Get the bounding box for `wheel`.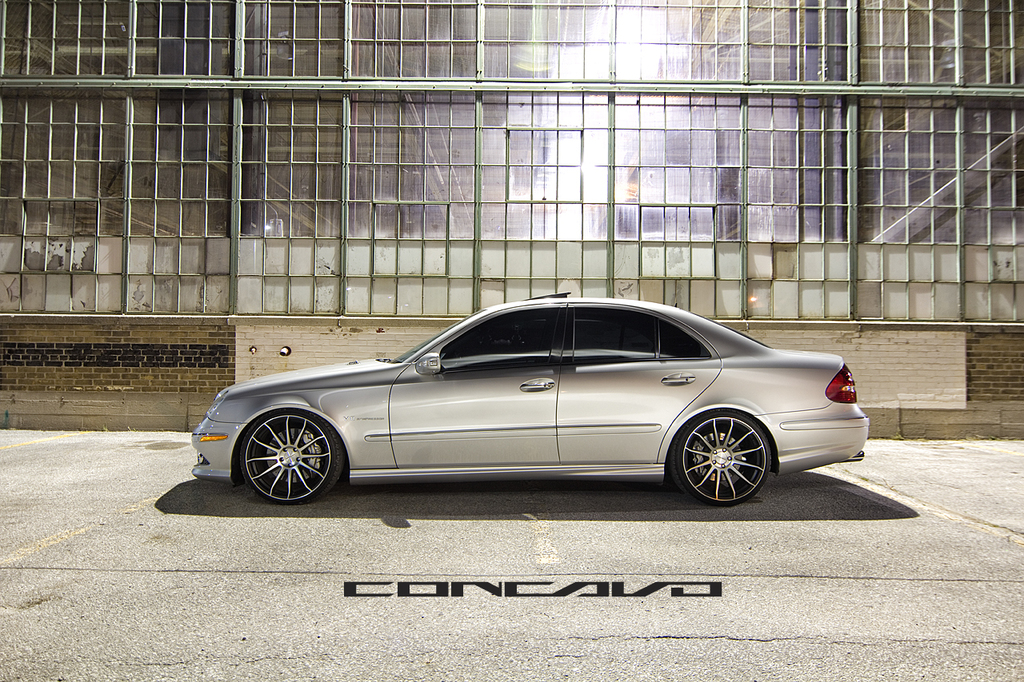
box(678, 417, 775, 493).
